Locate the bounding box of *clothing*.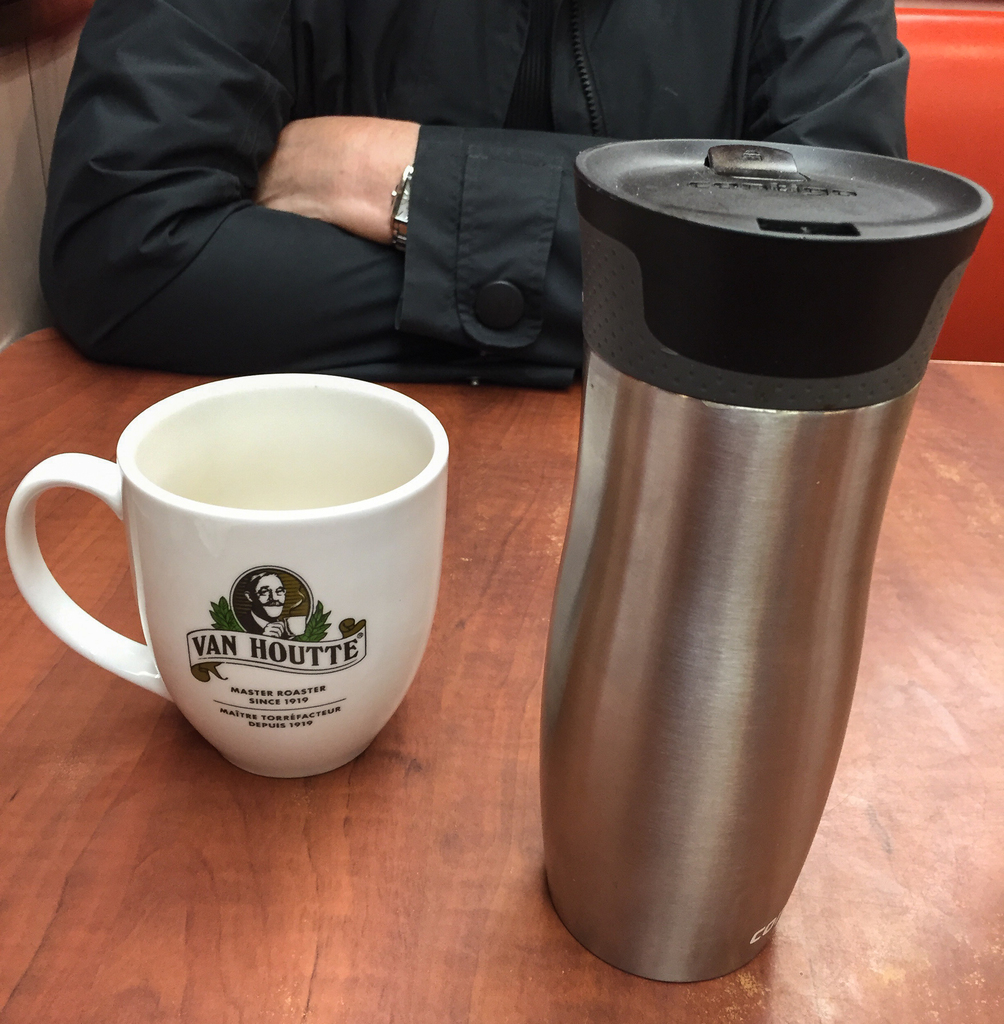
Bounding box: region(38, 0, 913, 389).
